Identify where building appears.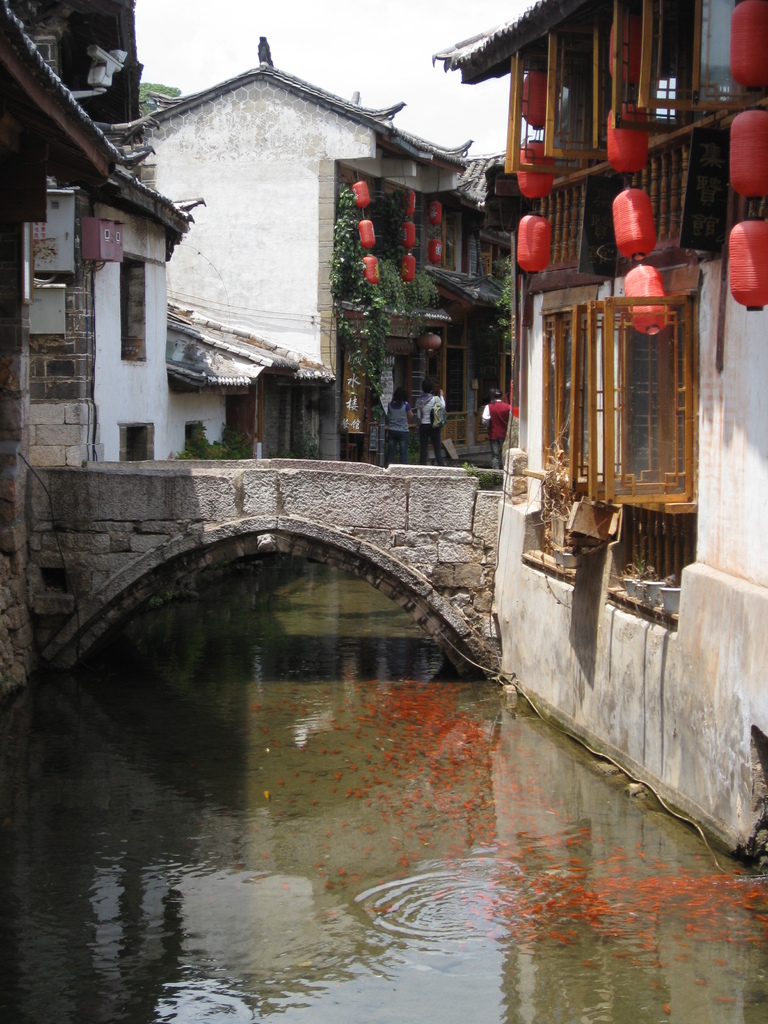
Appears at {"left": 134, "top": 24, "right": 506, "bottom": 465}.
